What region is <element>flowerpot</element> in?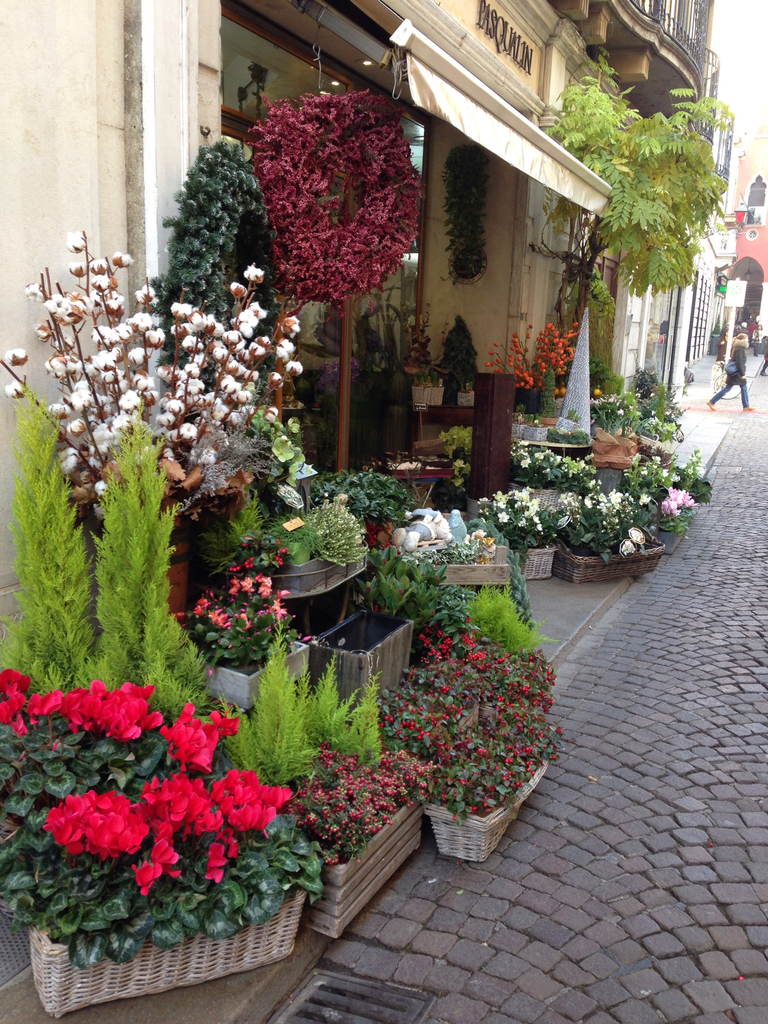
left=289, top=760, right=428, bottom=935.
